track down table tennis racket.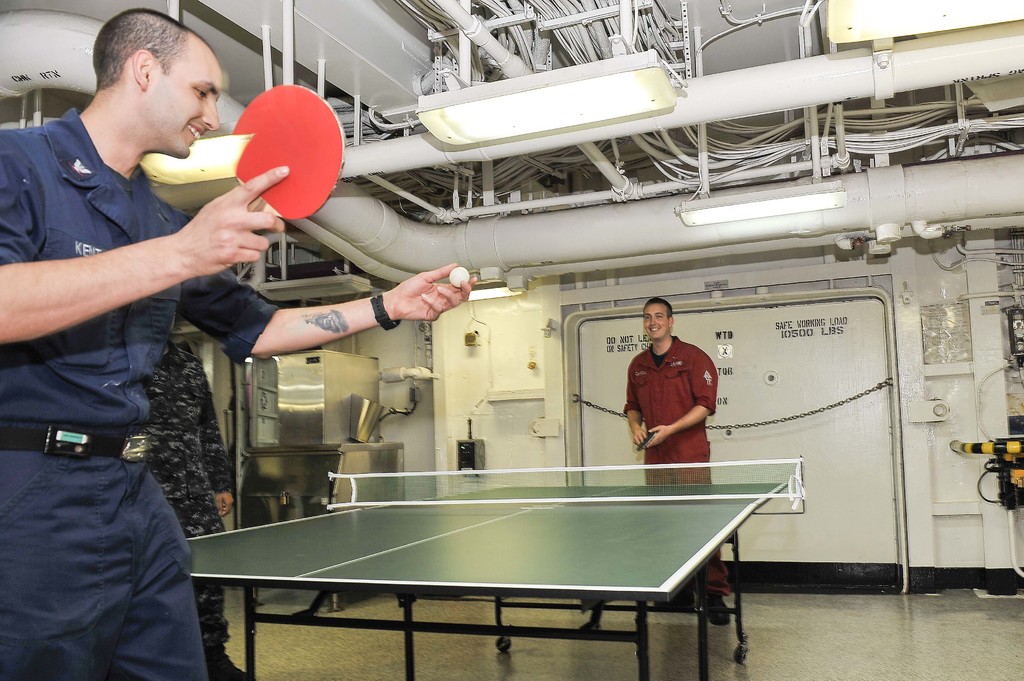
Tracked to {"x1": 635, "y1": 432, "x2": 659, "y2": 454}.
